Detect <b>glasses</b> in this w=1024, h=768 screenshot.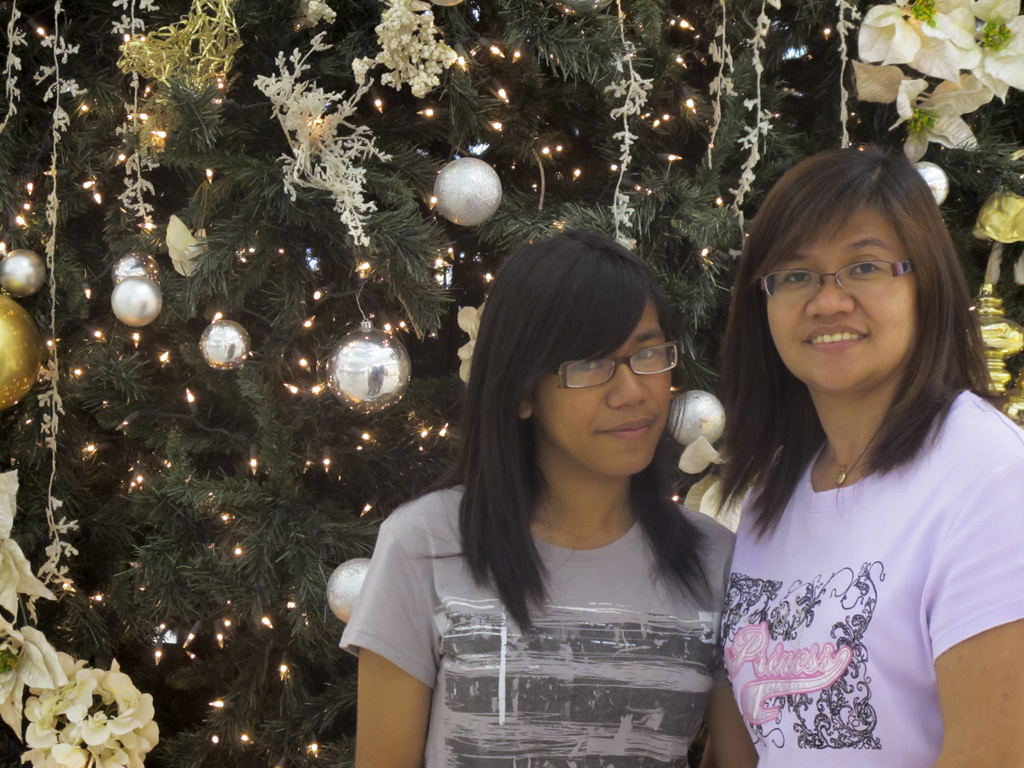
Detection: x1=756 y1=257 x2=925 y2=303.
